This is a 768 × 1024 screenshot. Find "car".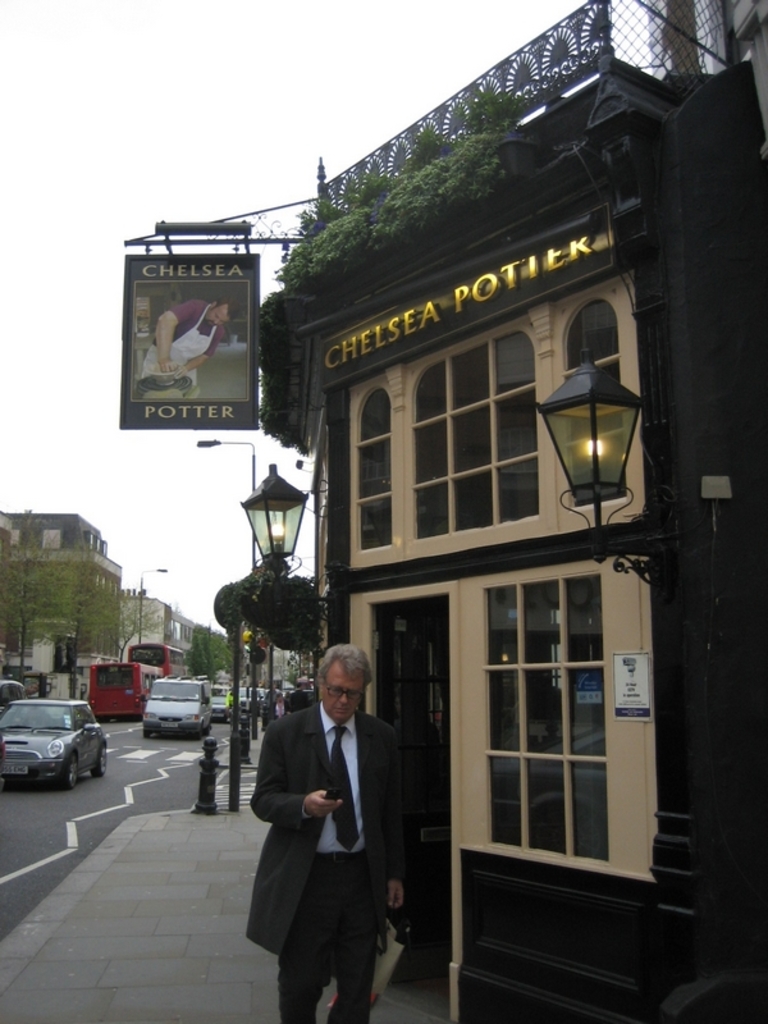
Bounding box: l=280, t=684, r=292, b=696.
